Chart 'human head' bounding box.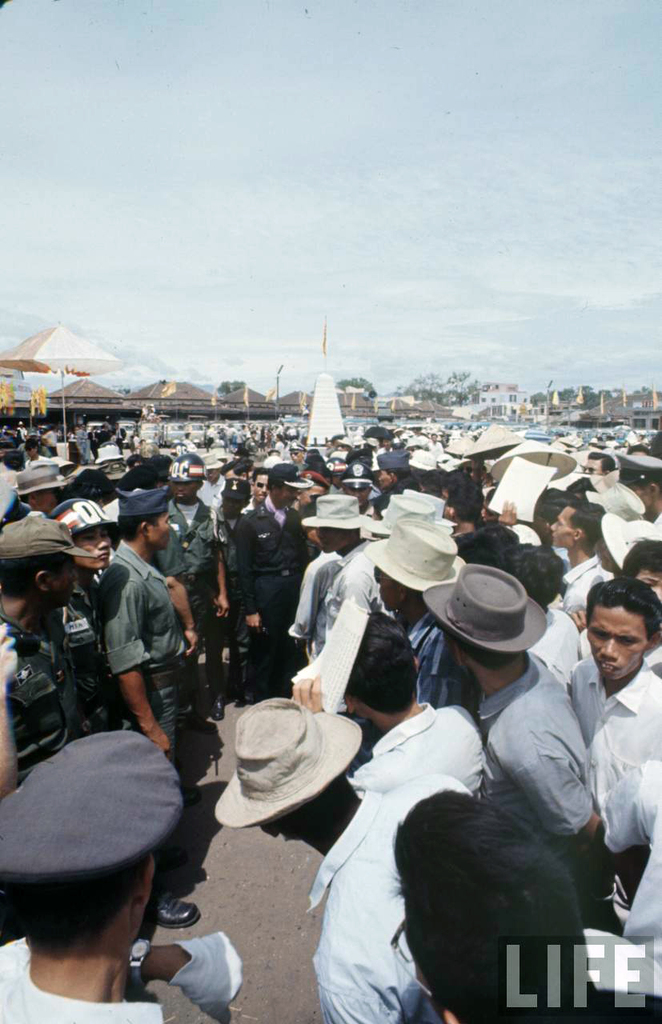
Charted: locate(233, 704, 355, 841).
